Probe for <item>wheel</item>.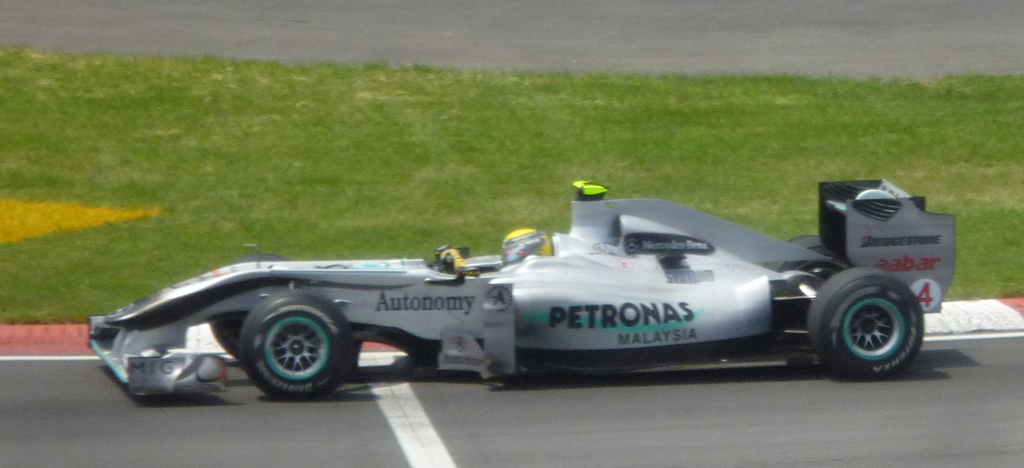
Probe result: x1=783, y1=231, x2=829, y2=252.
